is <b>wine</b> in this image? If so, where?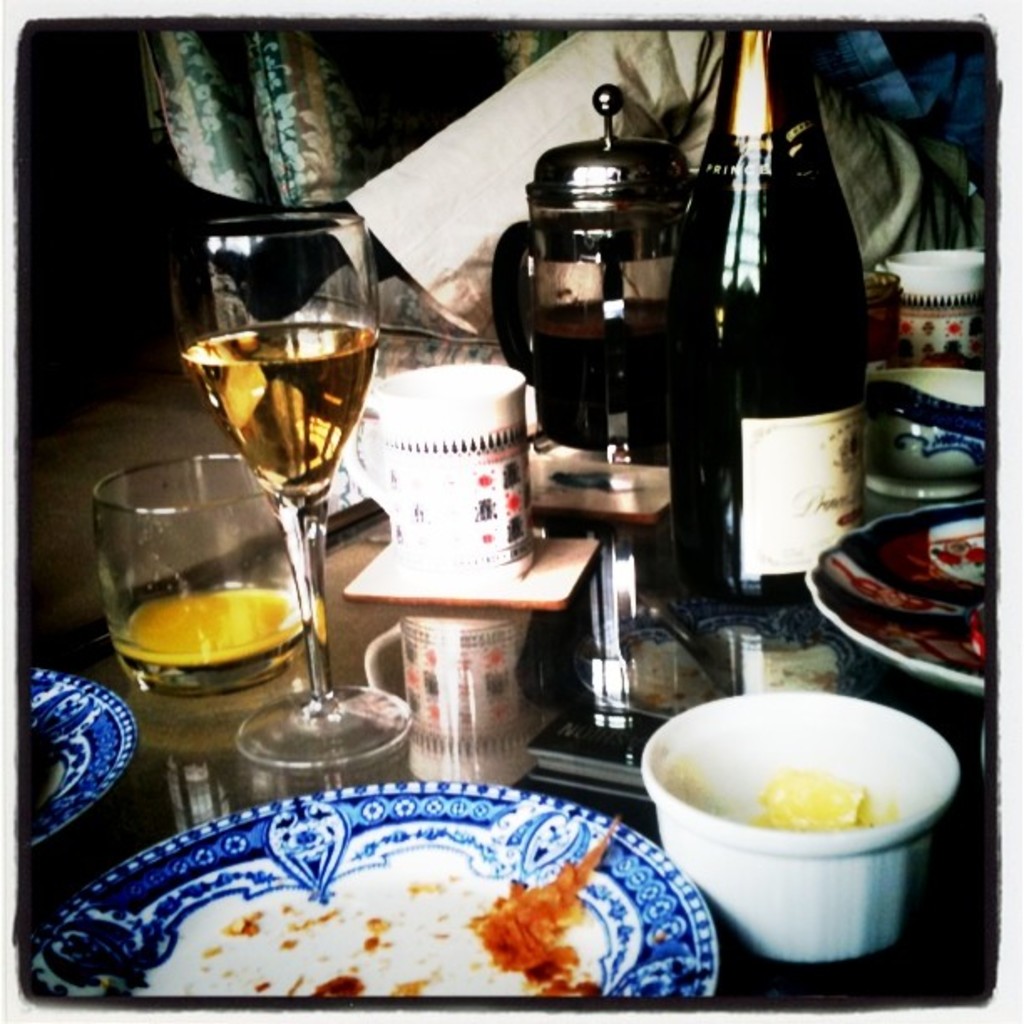
Yes, at [658,22,868,617].
